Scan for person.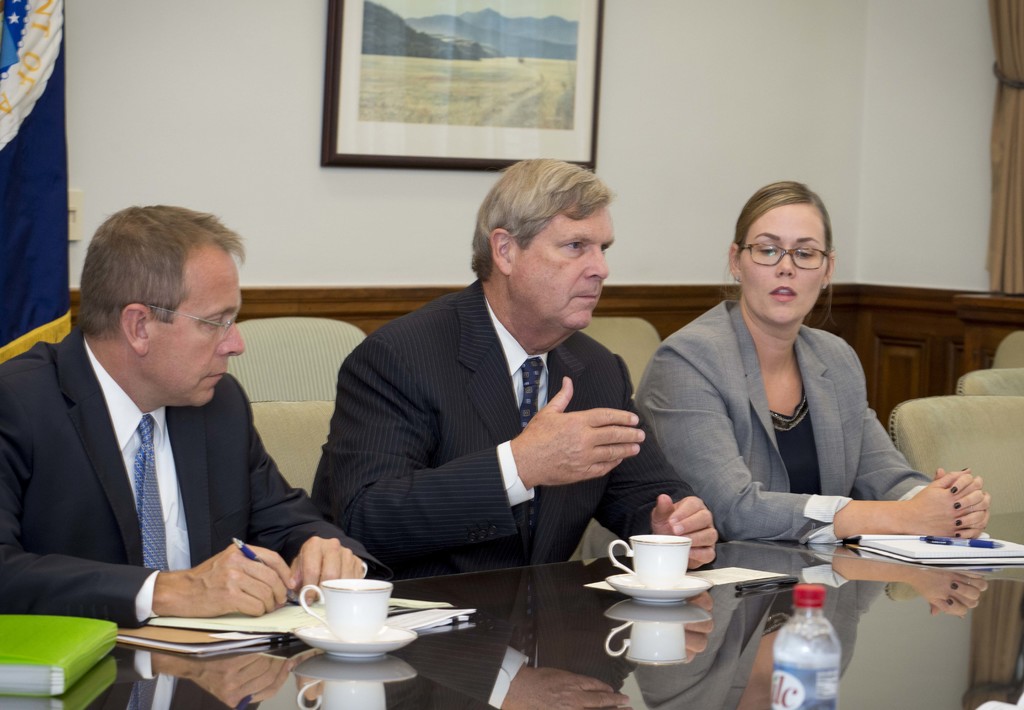
Scan result: {"x1": 305, "y1": 156, "x2": 716, "y2": 580}.
